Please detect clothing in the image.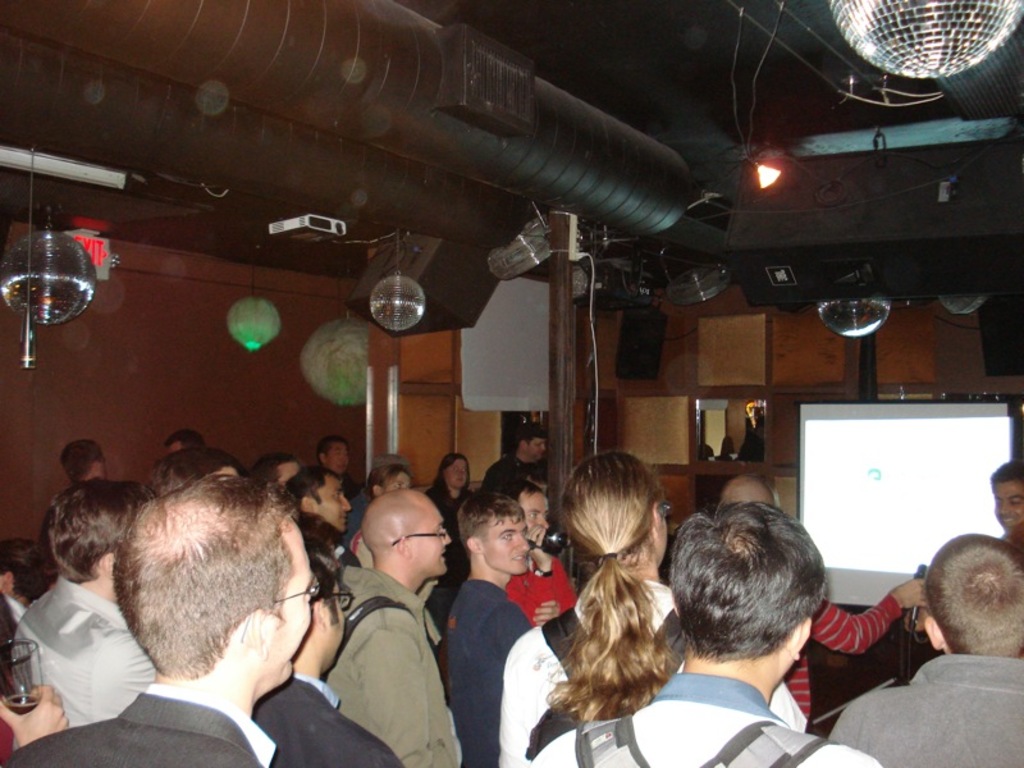
[342, 573, 461, 767].
